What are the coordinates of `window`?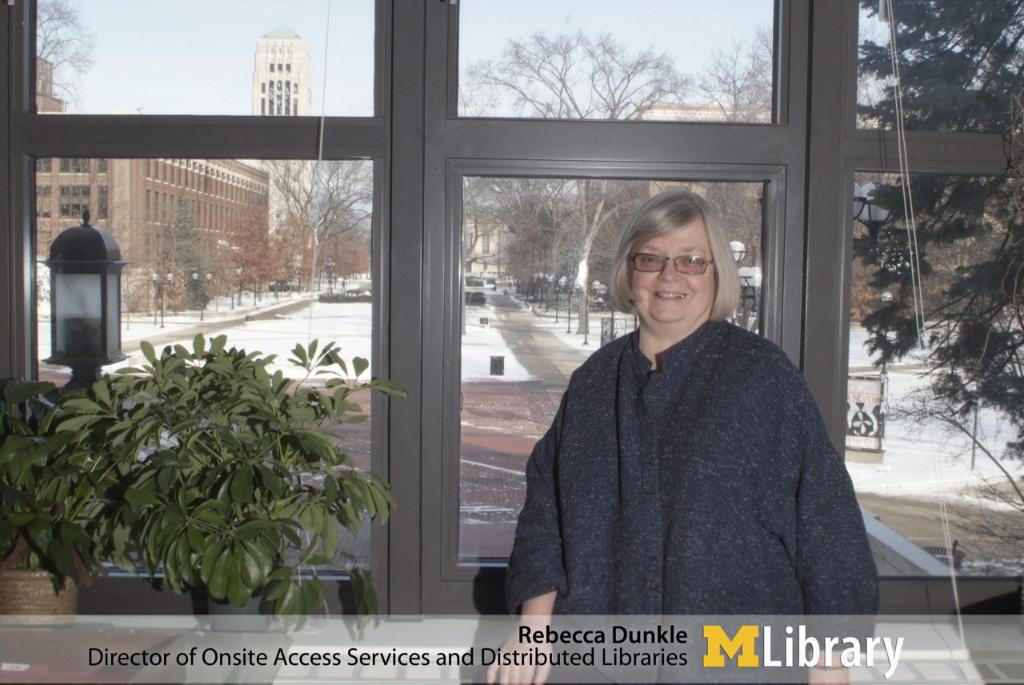
482/230/490/257.
